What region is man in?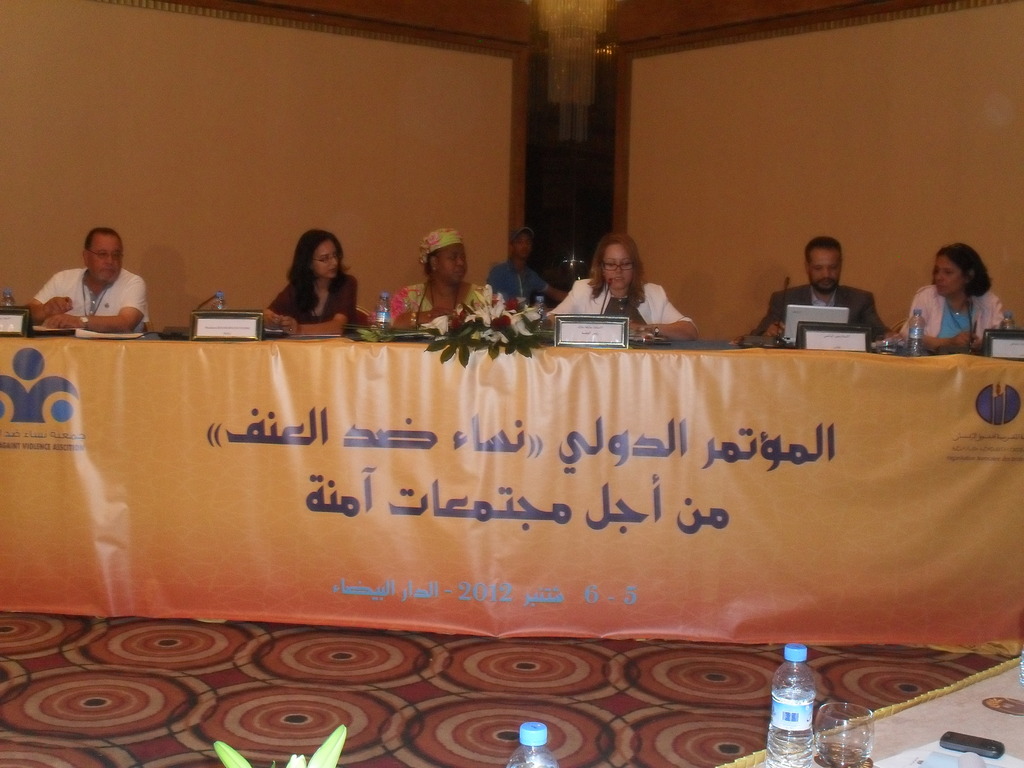
l=490, t=221, r=541, b=306.
